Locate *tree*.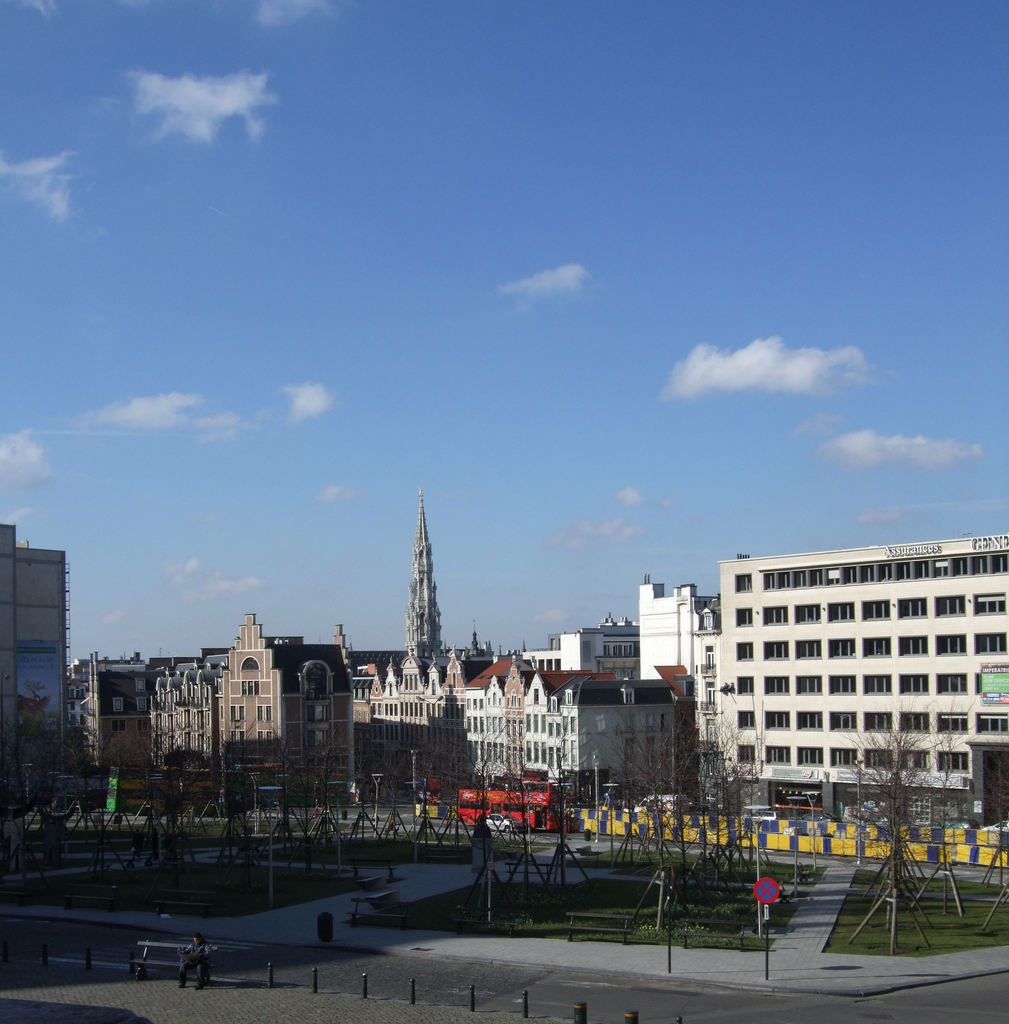
Bounding box: Rect(855, 693, 962, 891).
